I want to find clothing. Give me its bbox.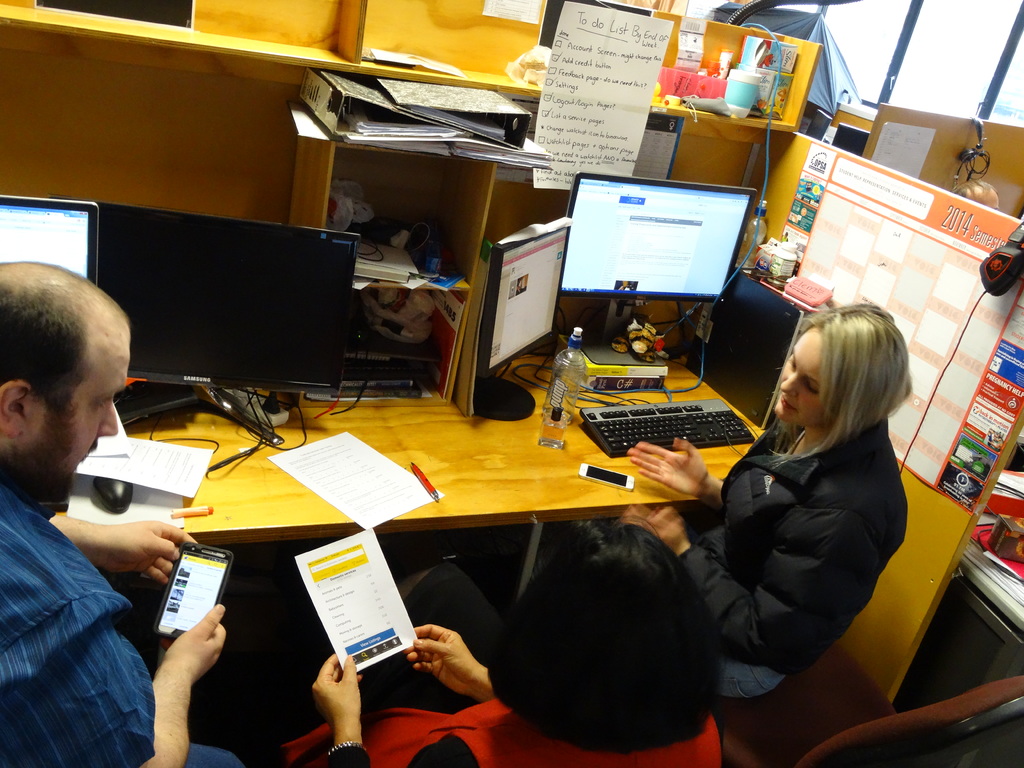
(x1=582, y1=433, x2=913, y2=739).
